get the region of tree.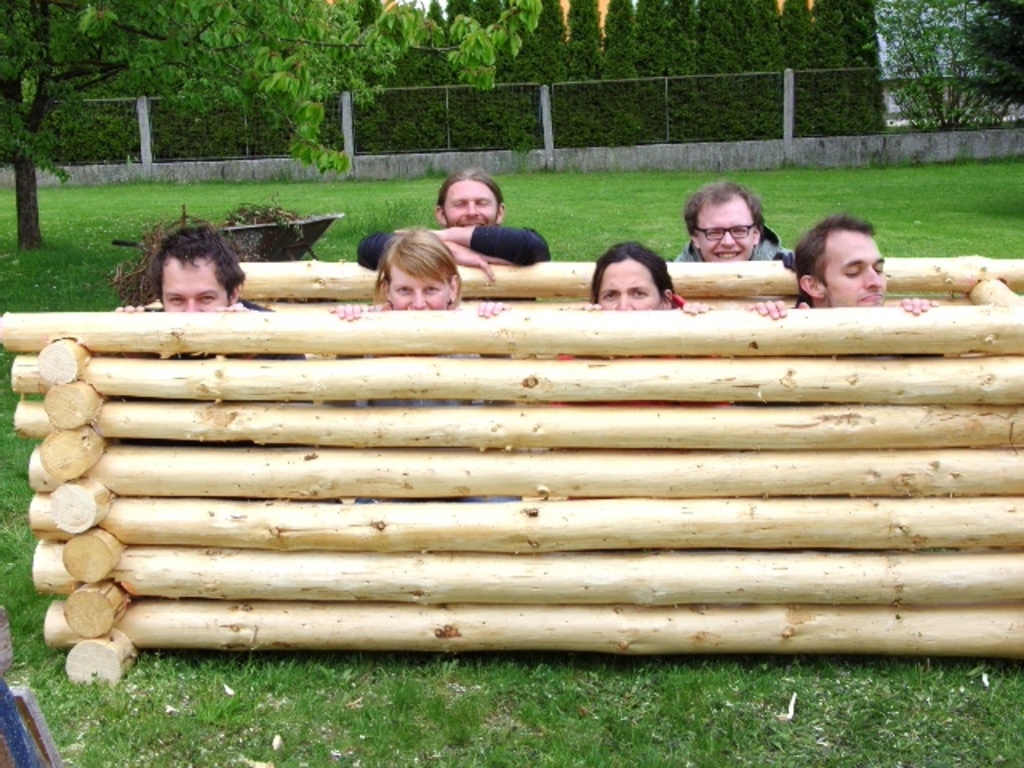
box=[0, 0, 126, 253].
